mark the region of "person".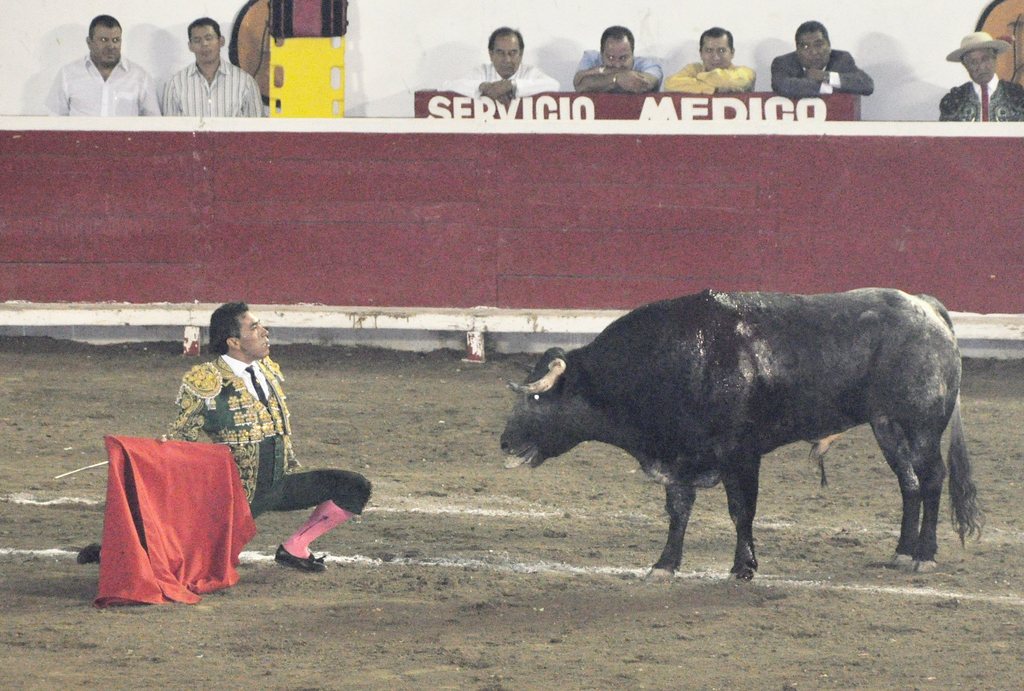
Region: 160, 17, 262, 117.
